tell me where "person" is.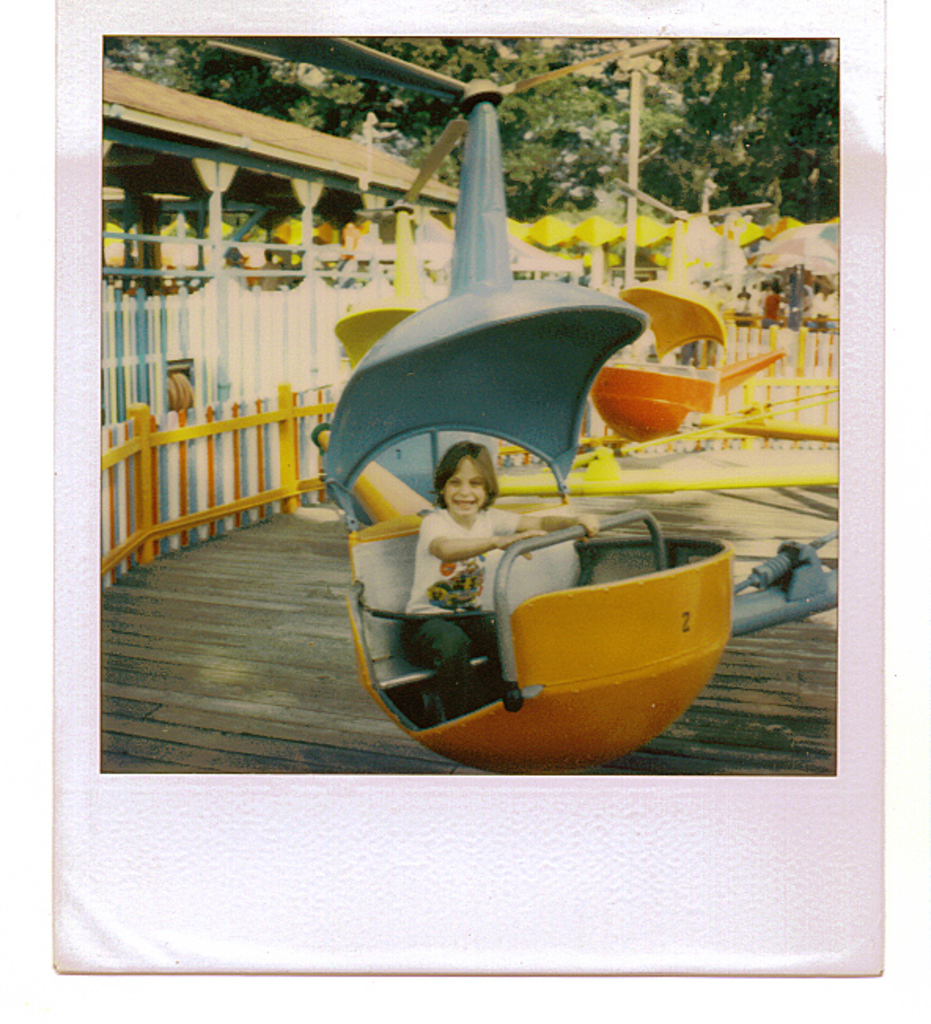
"person" is at (315,241,690,700).
